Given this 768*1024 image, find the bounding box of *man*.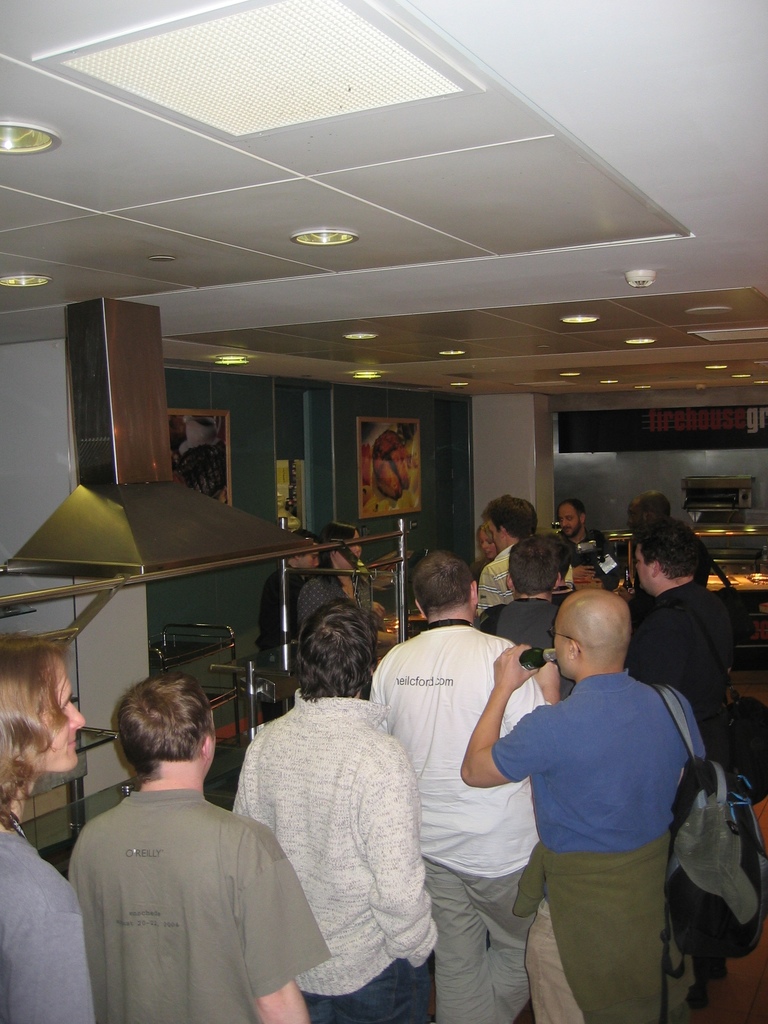
rect(256, 529, 323, 723).
